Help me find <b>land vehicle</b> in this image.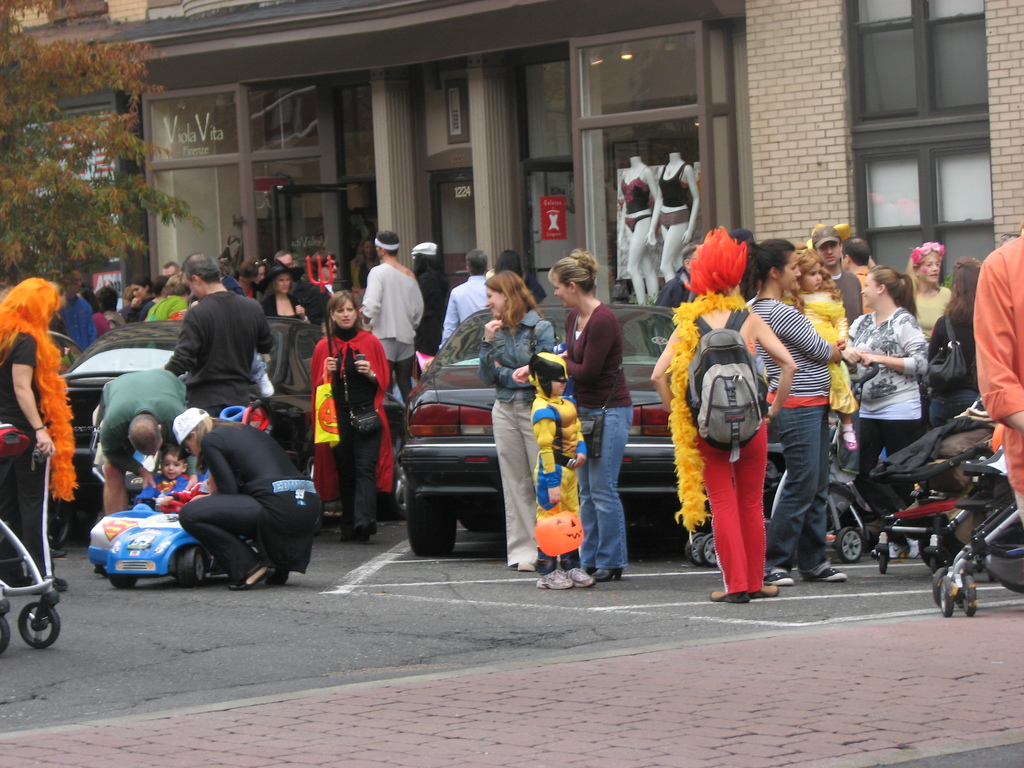
Found it: <bbox>60, 320, 408, 540</bbox>.
